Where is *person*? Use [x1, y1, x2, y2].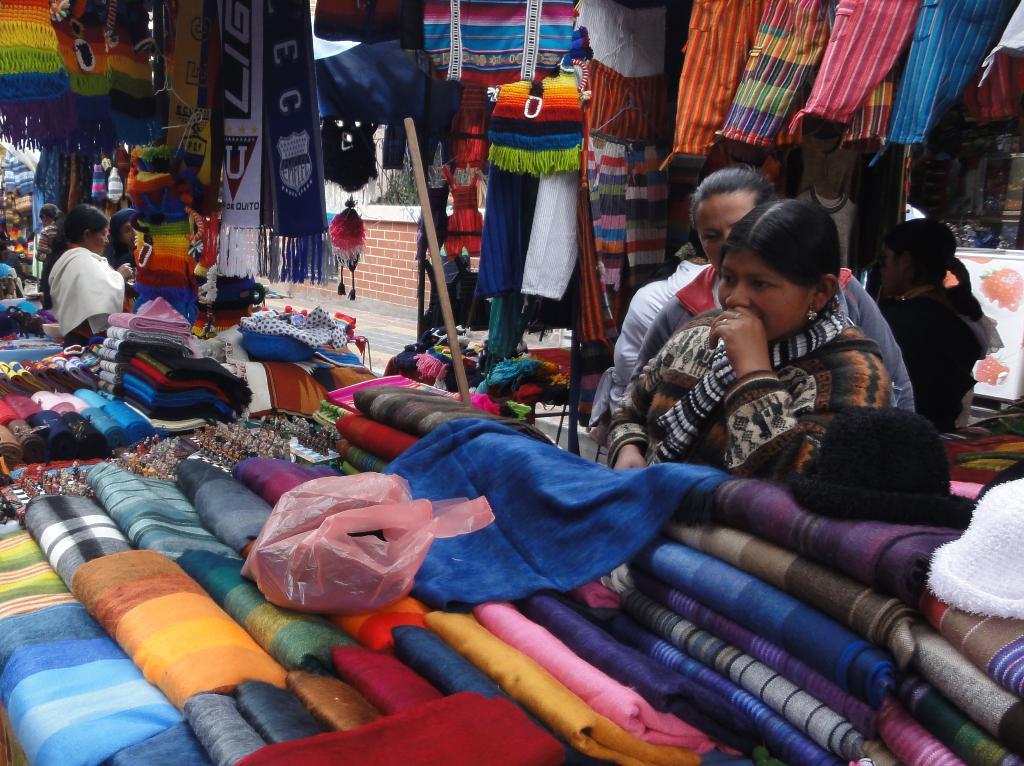
[33, 205, 65, 264].
